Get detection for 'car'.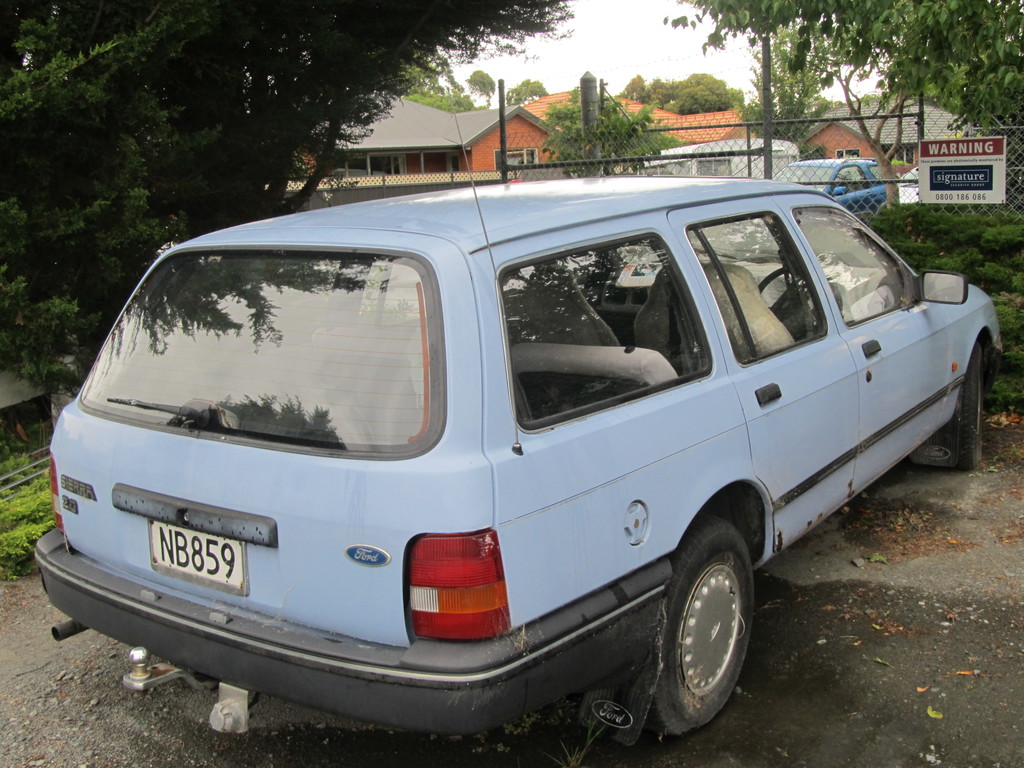
Detection: (left=895, top=166, right=919, bottom=198).
